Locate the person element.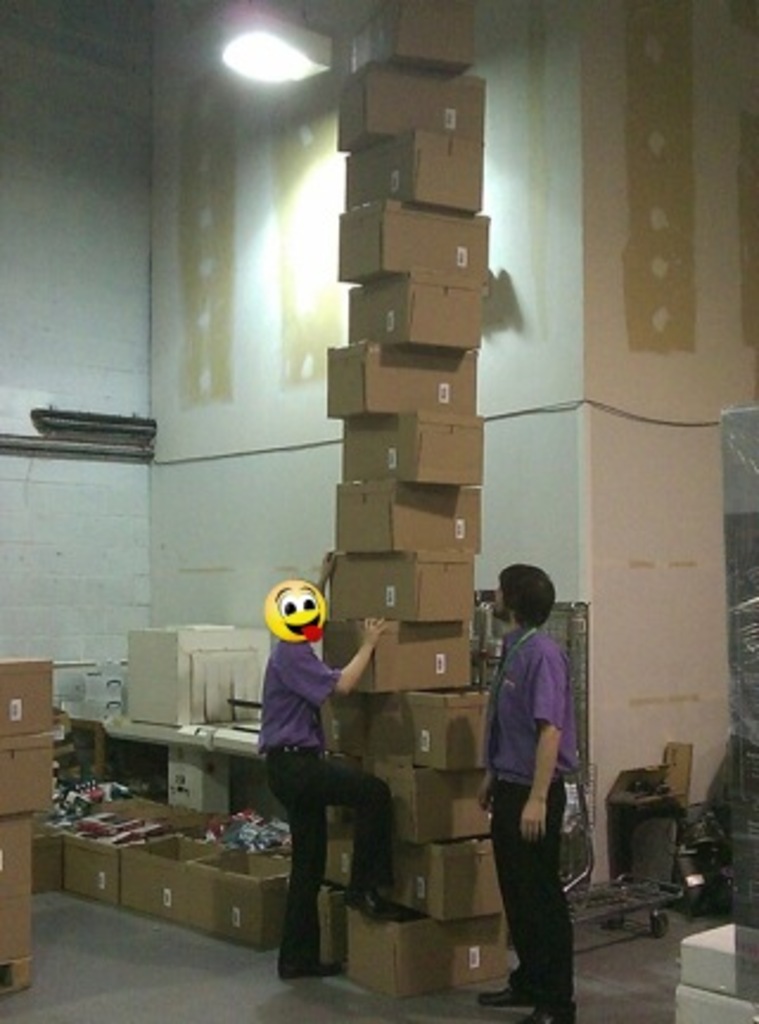
Element bbox: pyautogui.locateOnScreen(261, 548, 408, 988).
